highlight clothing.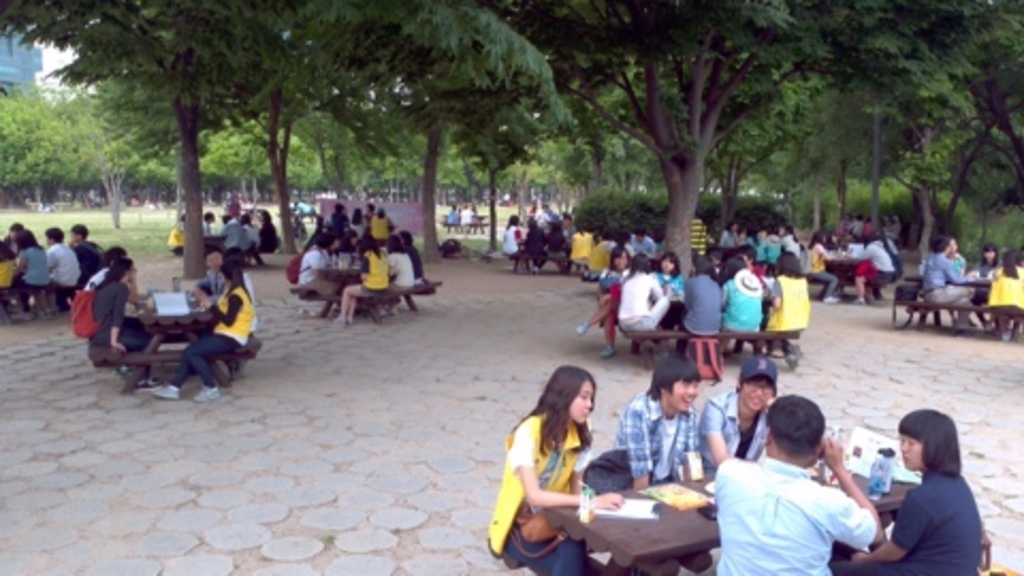
Highlighted region: l=717, t=258, r=764, b=348.
